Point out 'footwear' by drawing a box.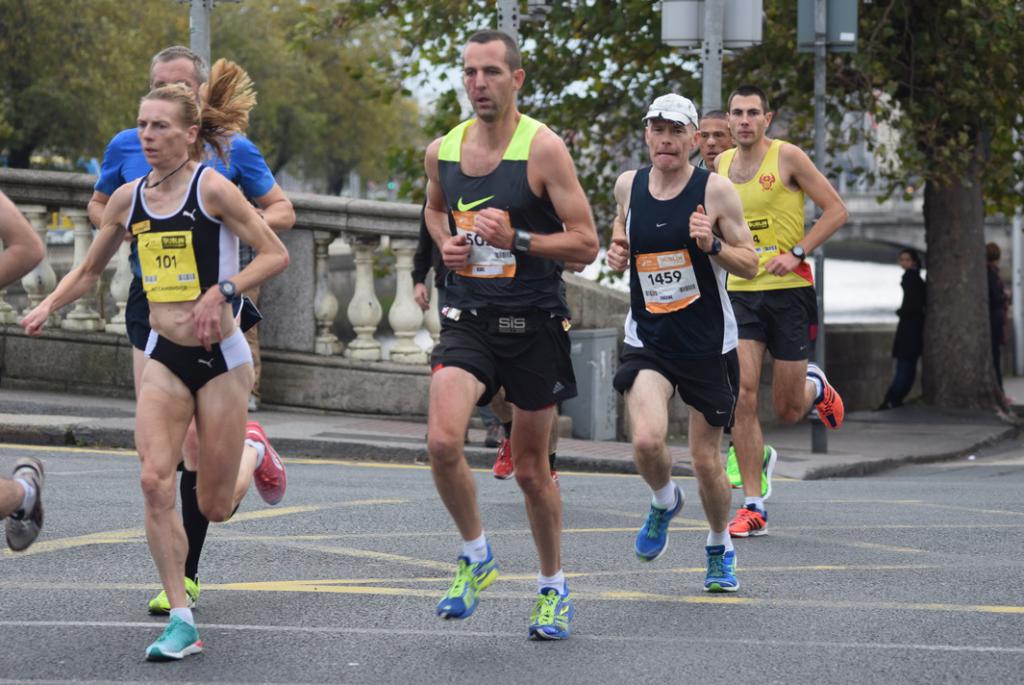
x1=430, y1=554, x2=494, y2=631.
